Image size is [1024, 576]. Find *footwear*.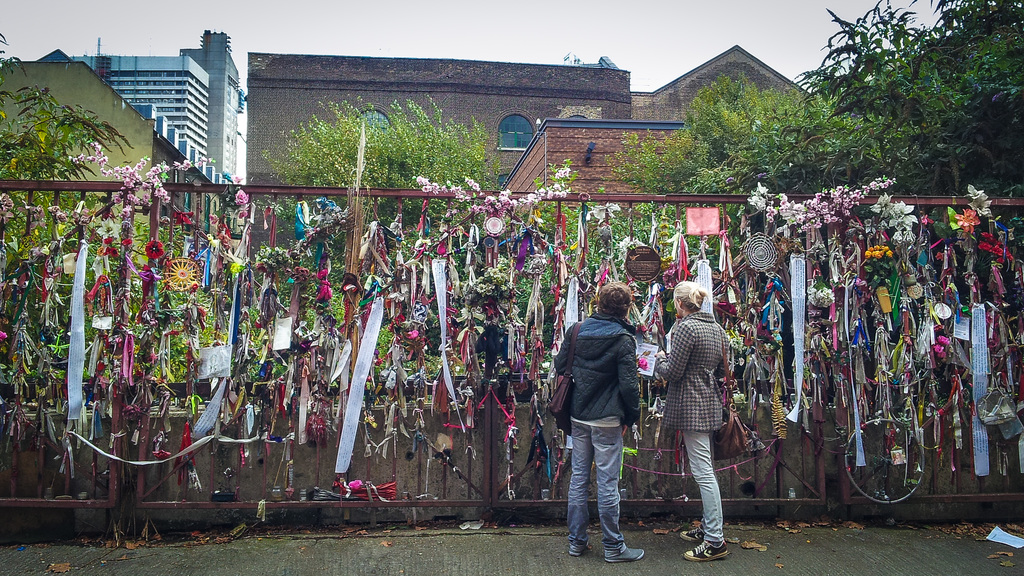
683,540,731,561.
